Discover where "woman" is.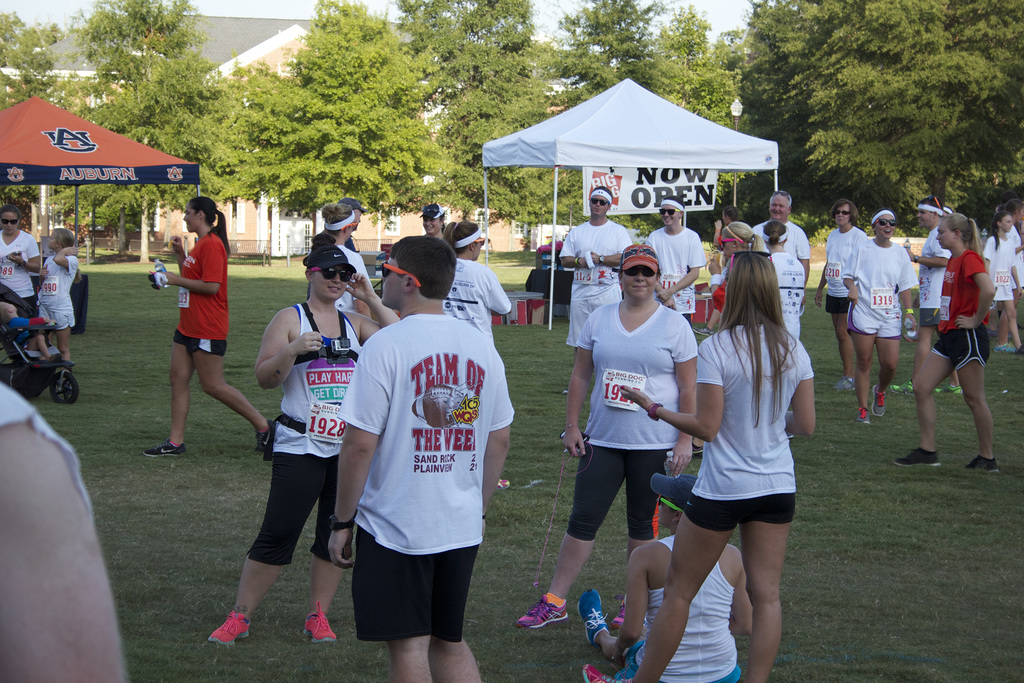
Discovered at [left=918, top=201, right=1011, bottom=482].
